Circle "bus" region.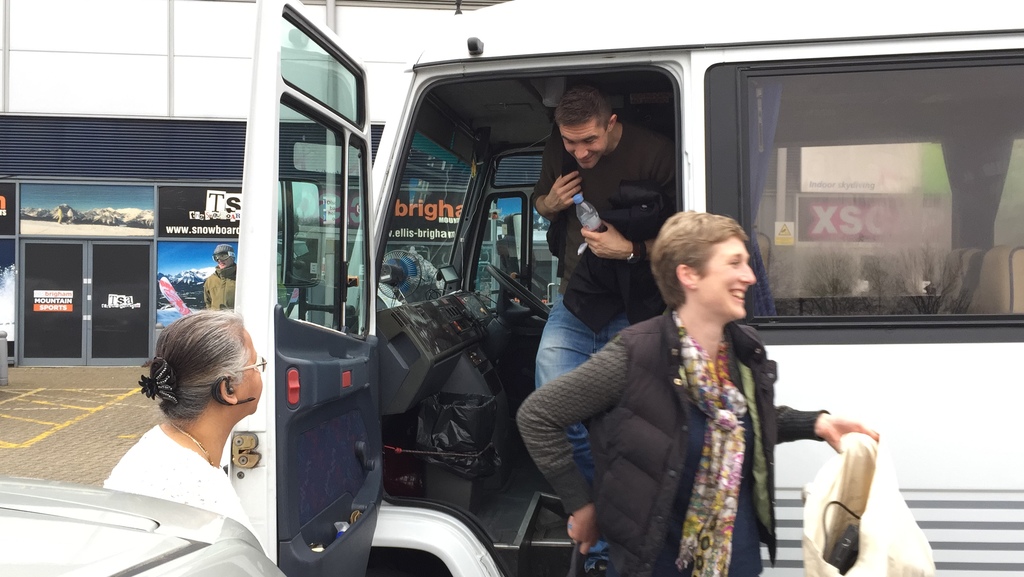
Region: {"x1": 217, "y1": 0, "x2": 1023, "y2": 576}.
